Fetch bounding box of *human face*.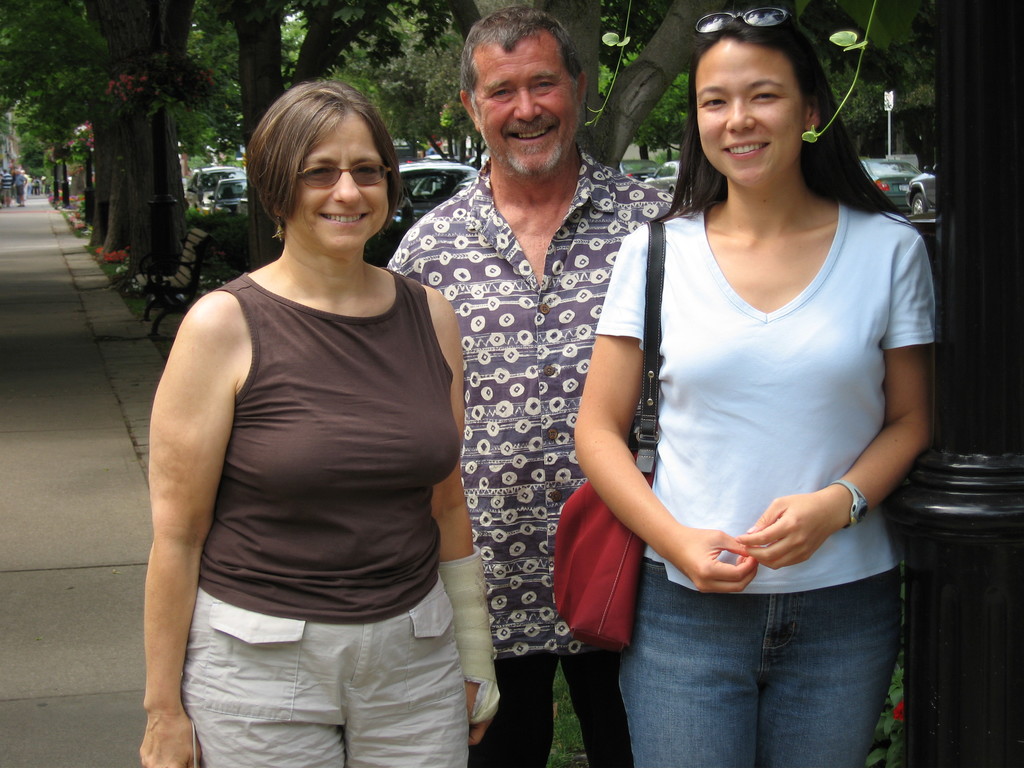
Bbox: pyautogui.locateOnScreen(280, 114, 388, 252).
